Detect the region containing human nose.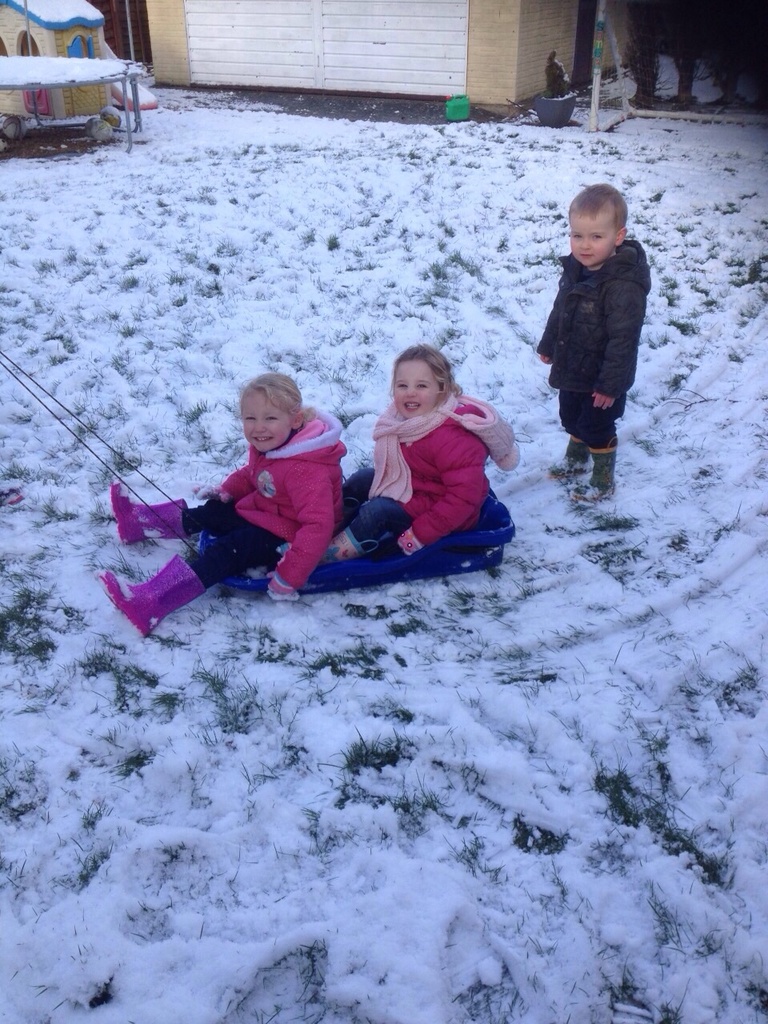
<region>251, 418, 267, 429</region>.
